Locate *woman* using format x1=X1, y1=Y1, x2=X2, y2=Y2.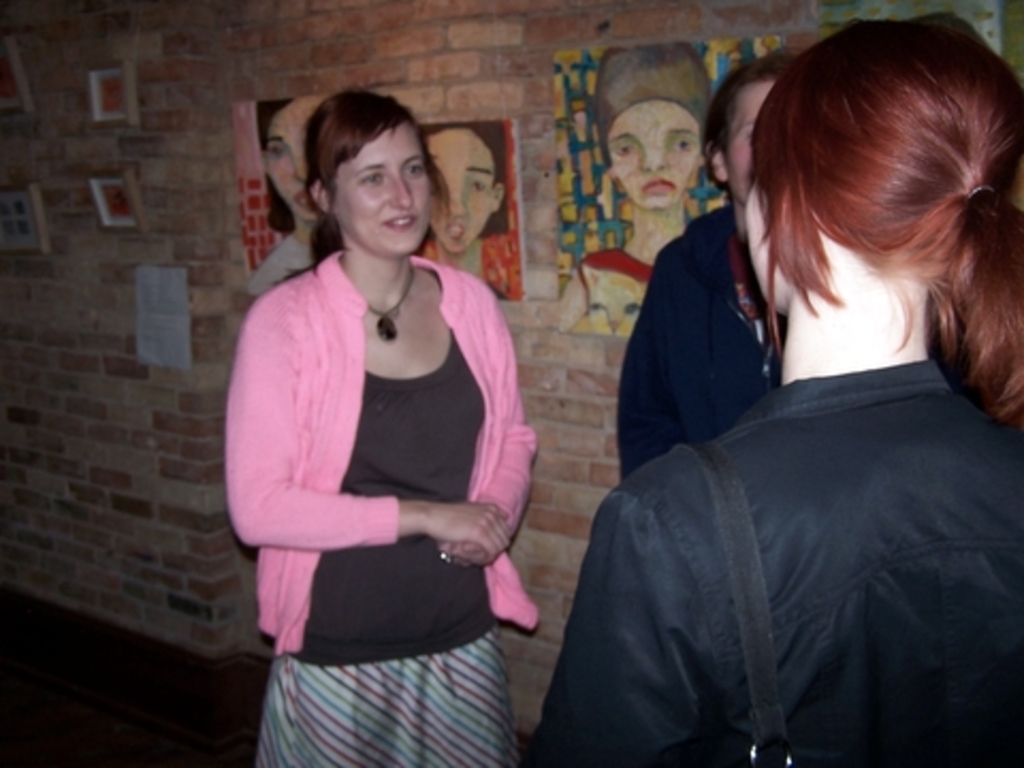
x1=614, y1=53, x2=791, y2=484.
